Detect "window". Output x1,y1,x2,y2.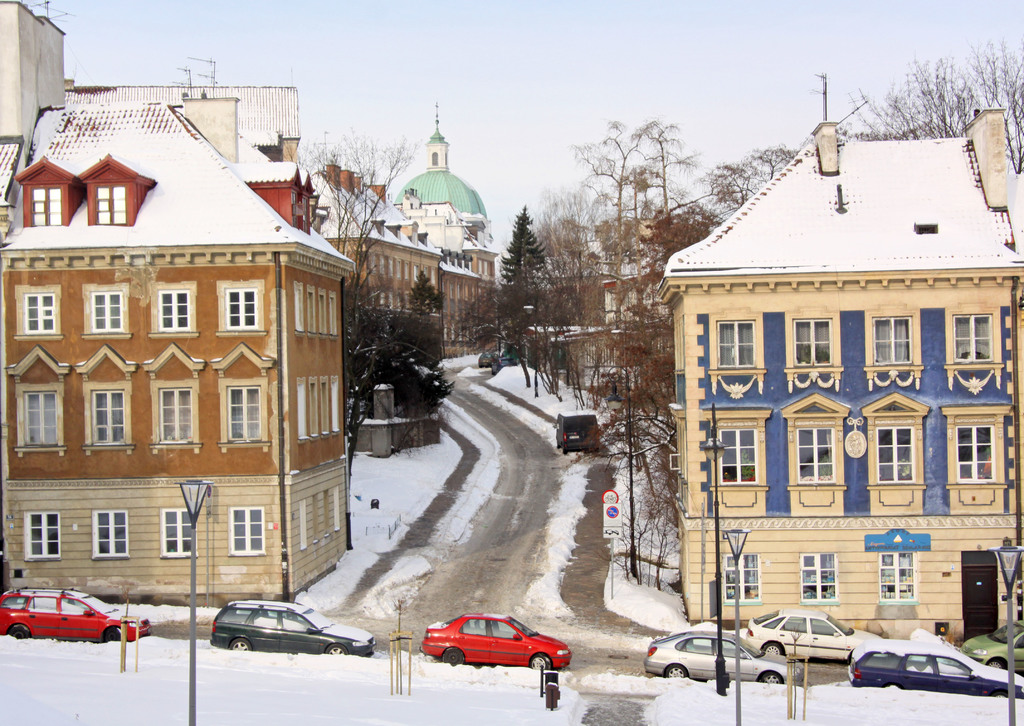
22,391,60,441.
